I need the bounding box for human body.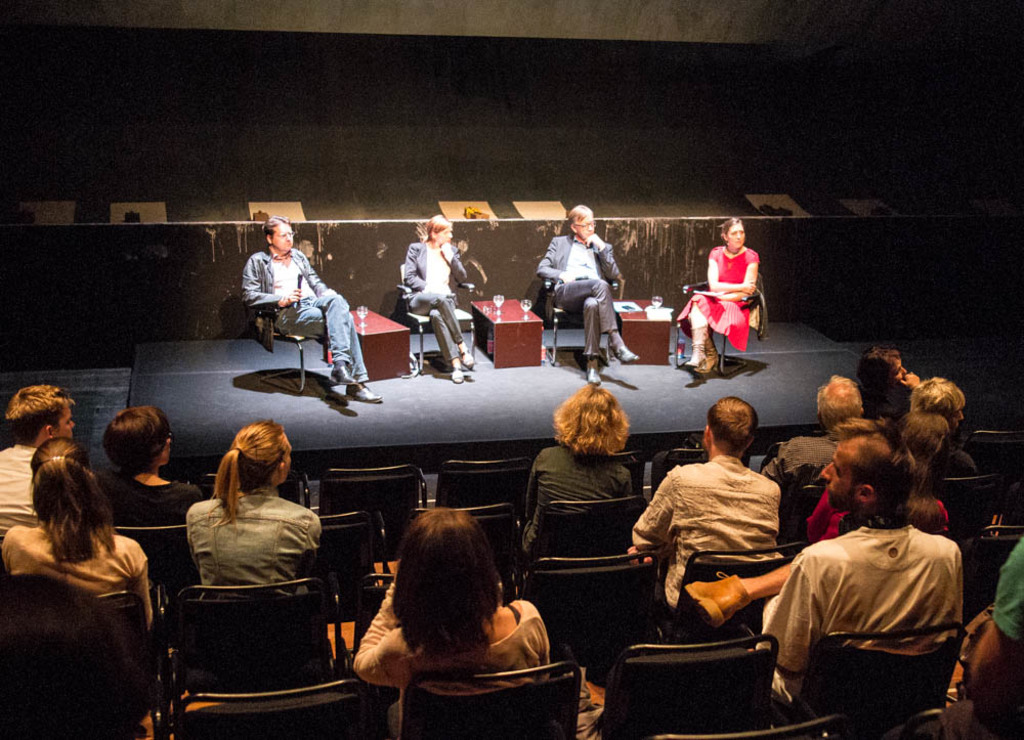
Here it is: (left=347, top=508, right=550, bottom=694).
